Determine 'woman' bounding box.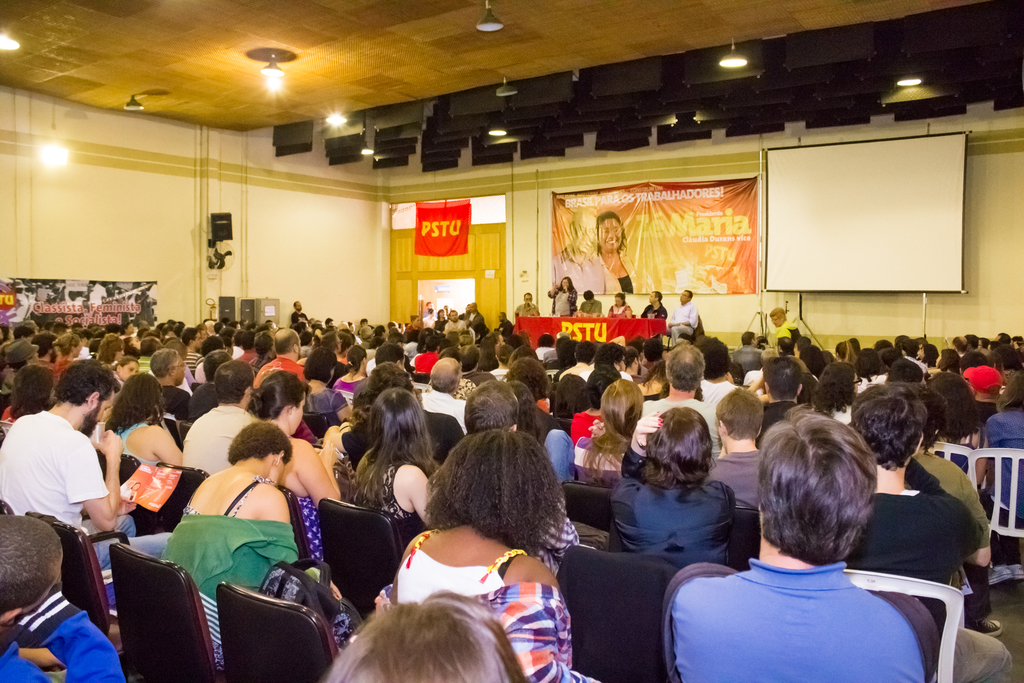
Determined: bbox(164, 420, 303, 682).
